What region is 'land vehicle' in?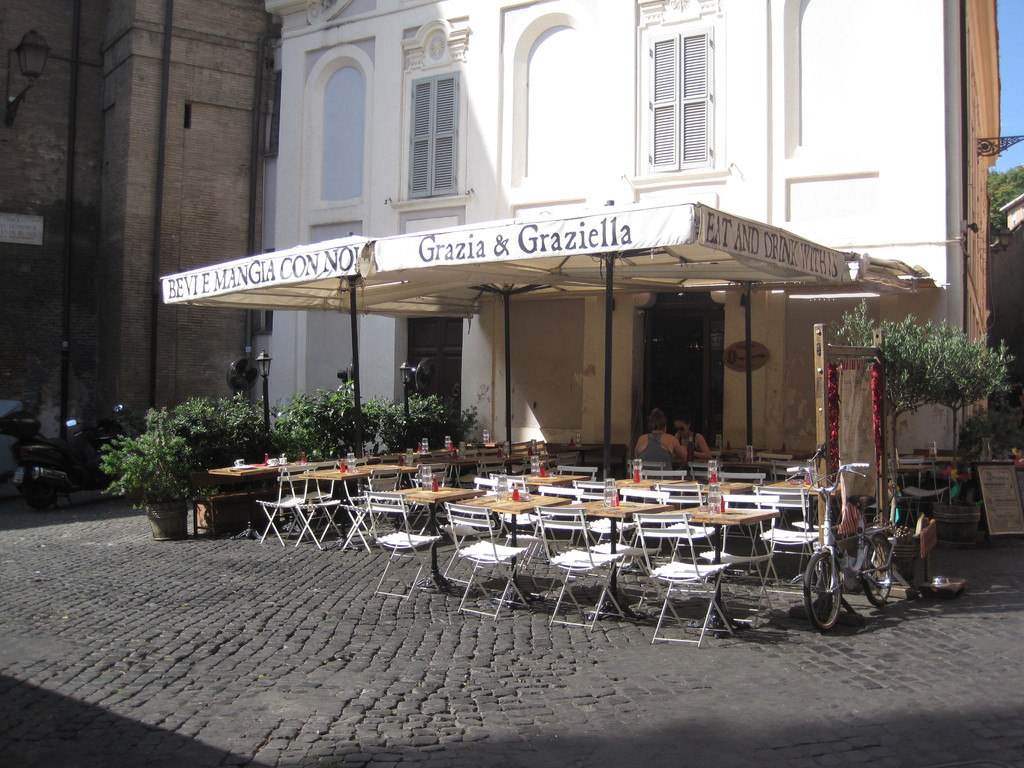
bbox=(0, 403, 146, 514).
